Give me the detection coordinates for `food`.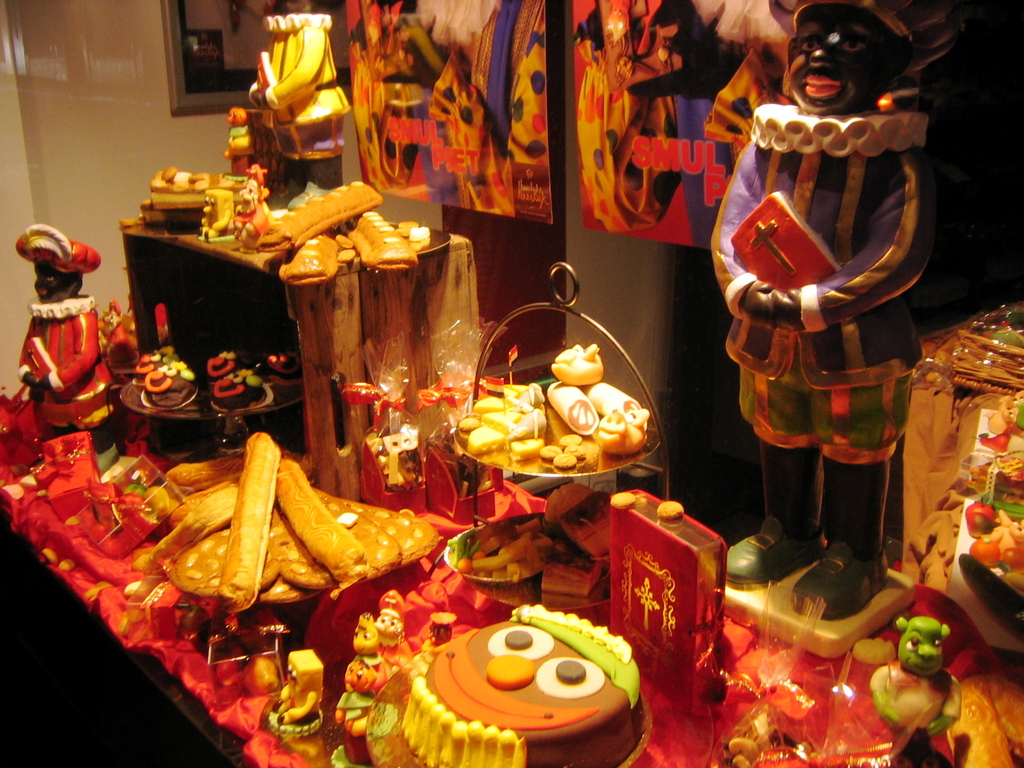
pyautogui.locateOnScreen(133, 343, 196, 406).
